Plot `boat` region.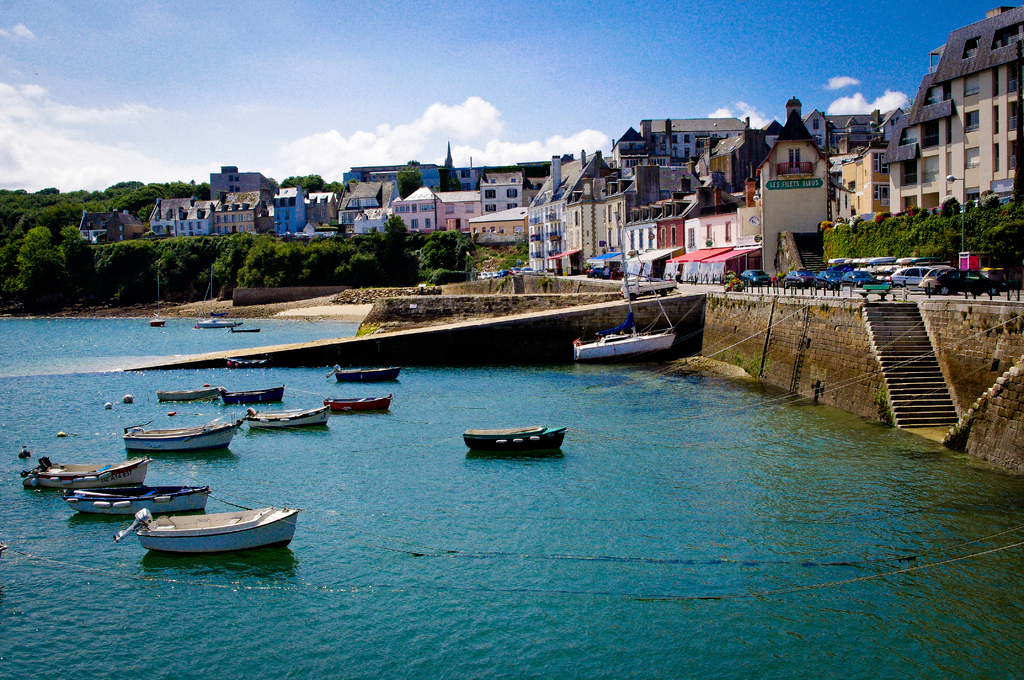
Plotted at region(148, 276, 172, 326).
